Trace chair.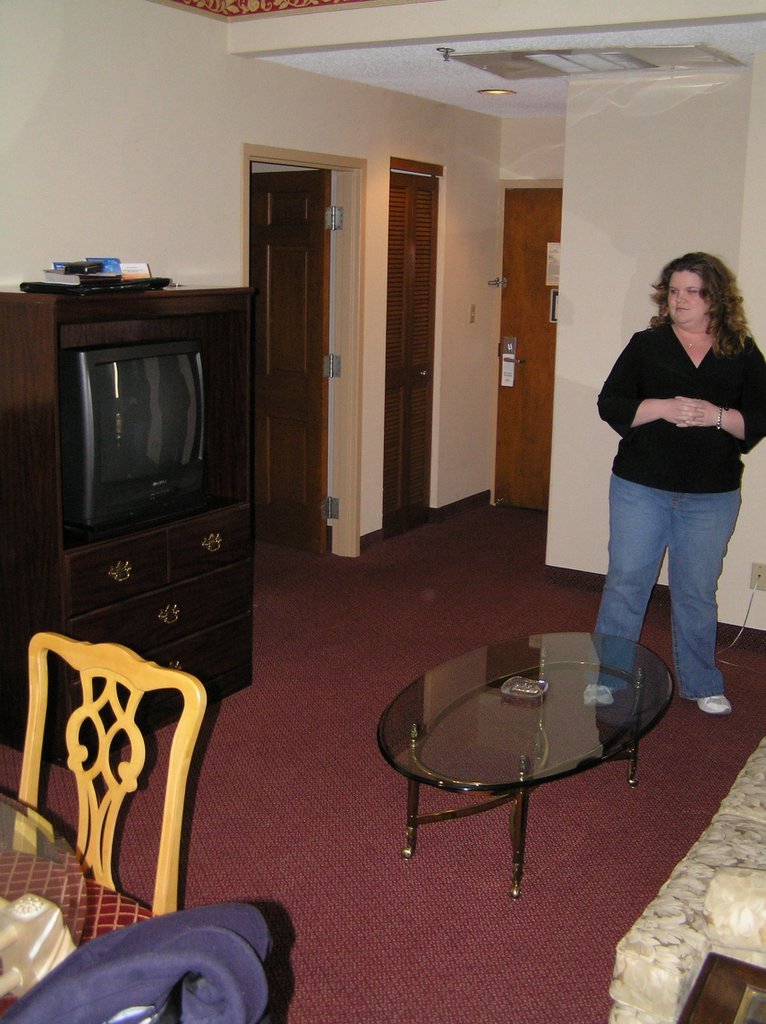
Traced to crop(14, 638, 224, 940).
